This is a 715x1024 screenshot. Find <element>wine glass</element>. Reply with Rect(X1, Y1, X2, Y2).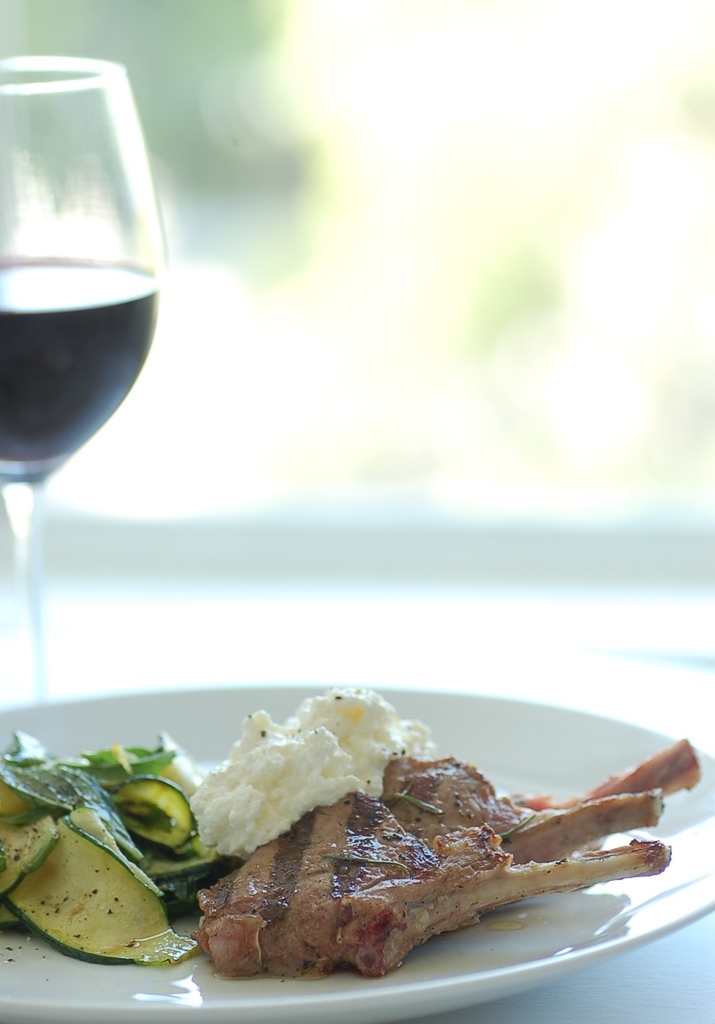
Rect(0, 57, 166, 702).
